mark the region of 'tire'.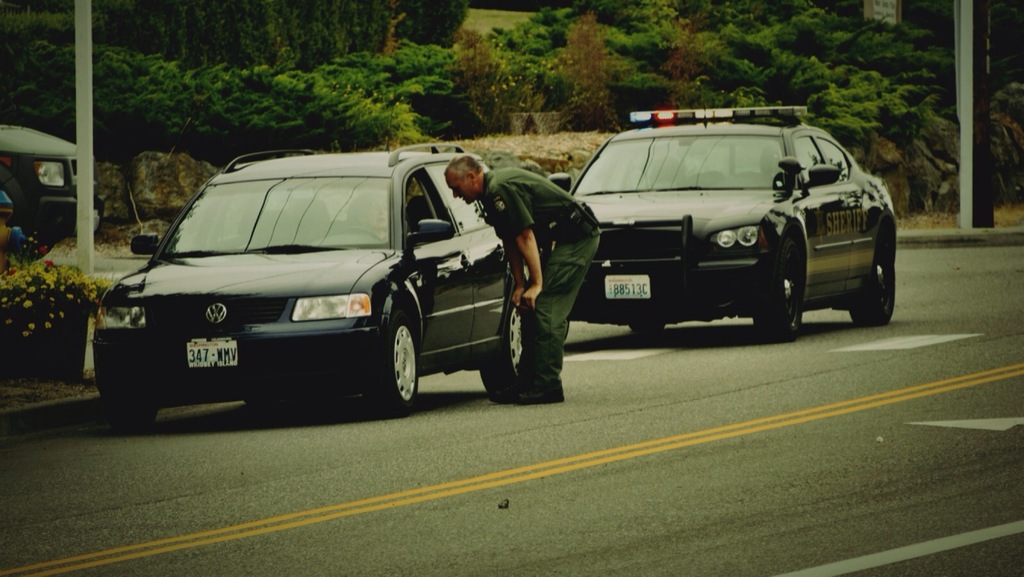
Region: 378:313:426:417.
